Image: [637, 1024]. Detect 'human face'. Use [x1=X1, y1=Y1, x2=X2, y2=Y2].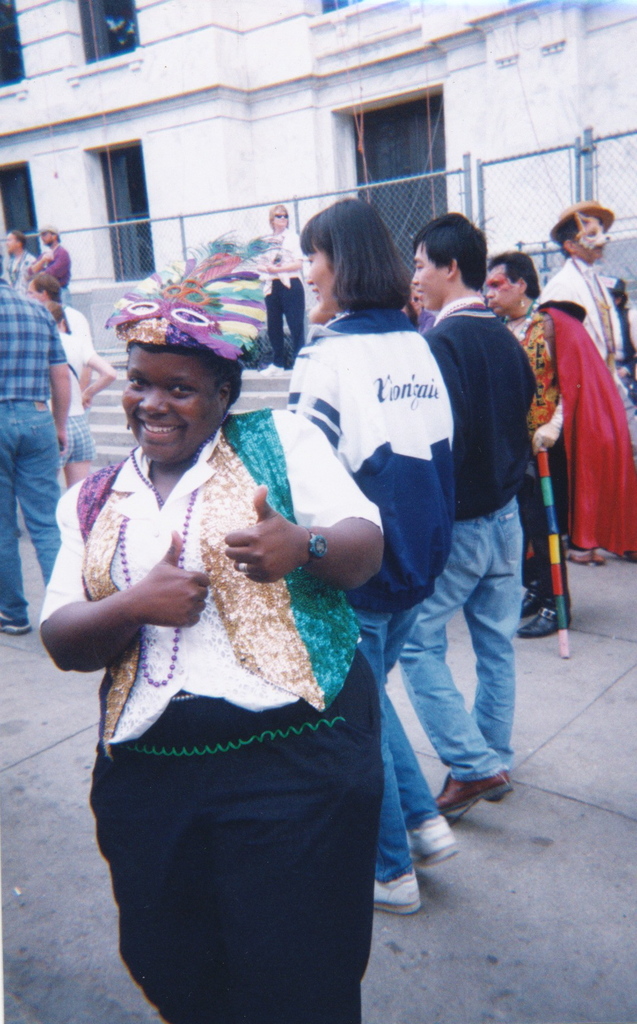
[x1=414, y1=239, x2=449, y2=319].
